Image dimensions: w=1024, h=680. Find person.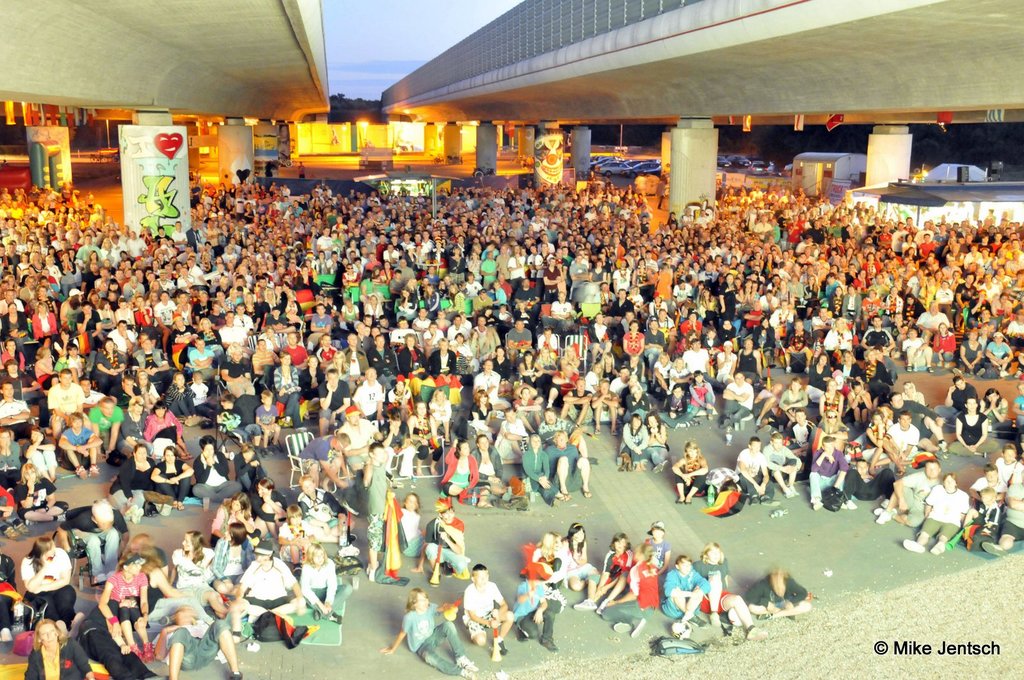
{"left": 618, "top": 308, "right": 634, "bottom": 331}.
